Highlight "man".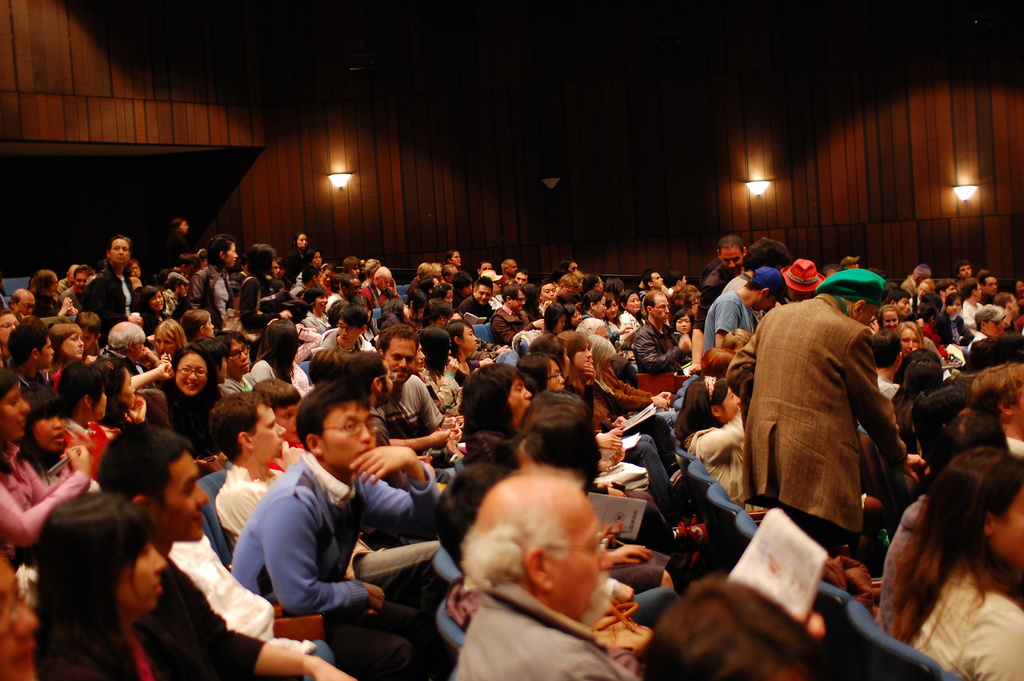
Highlighted region: <bbox>976, 270, 1001, 302</bbox>.
